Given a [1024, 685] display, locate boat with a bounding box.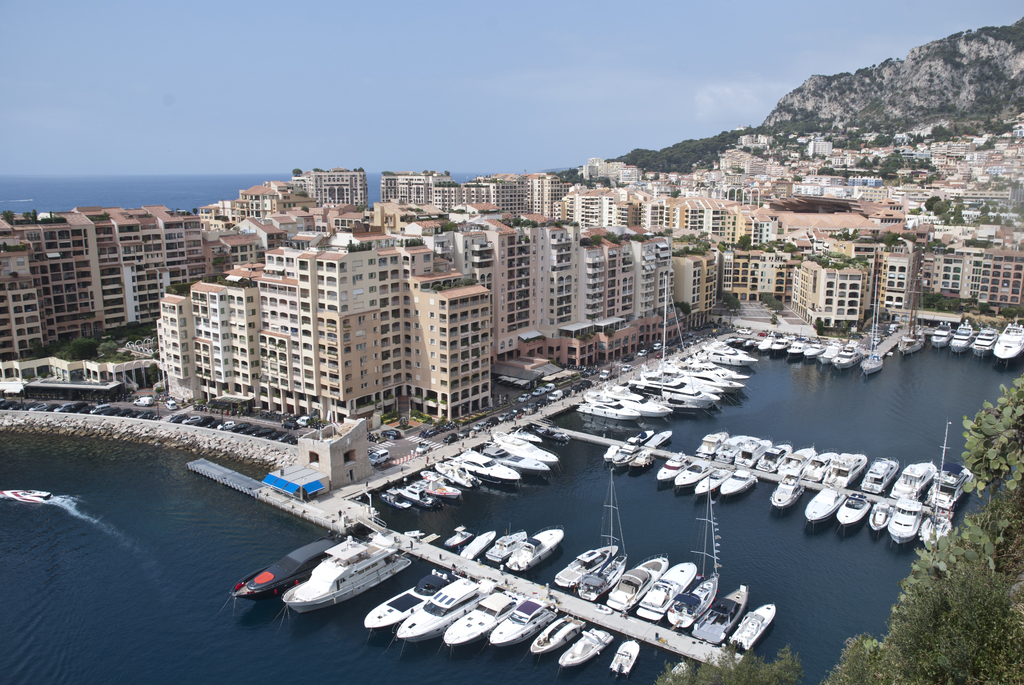
Located: box=[689, 469, 732, 496].
